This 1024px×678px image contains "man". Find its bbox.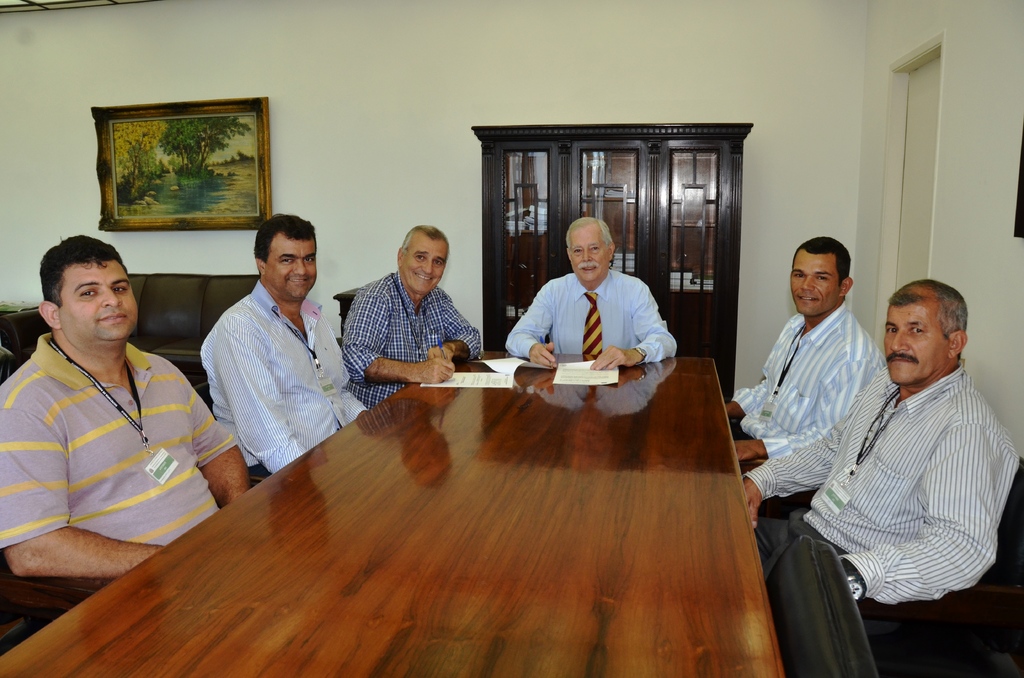
x1=797 y1=265 x2=1010 y2=638.
